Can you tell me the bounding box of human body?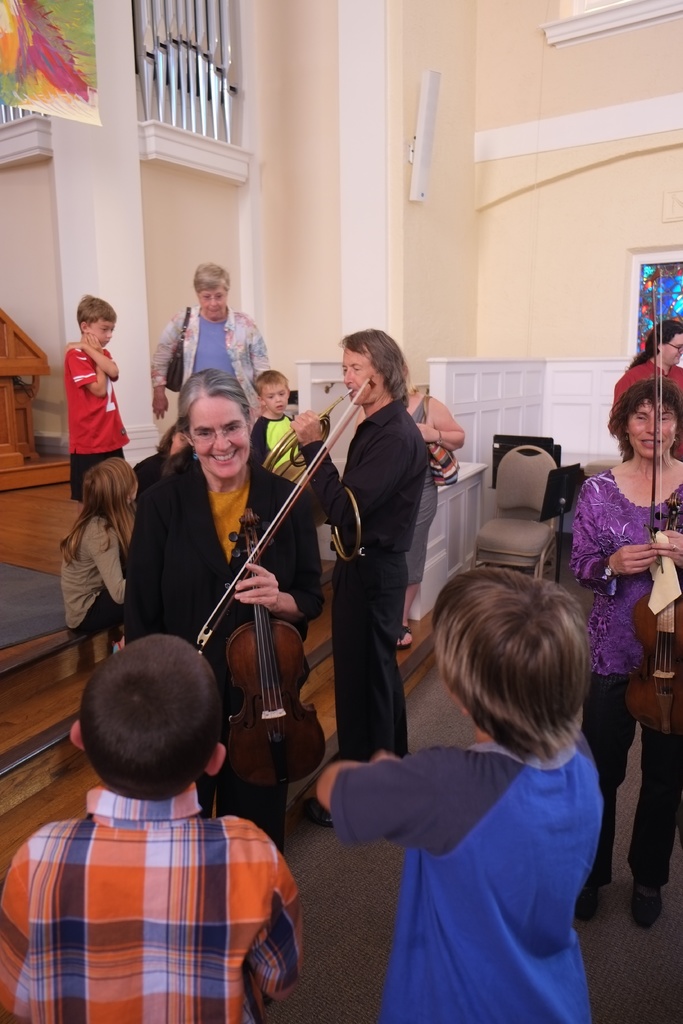
region(311, 401, 436, 762).
